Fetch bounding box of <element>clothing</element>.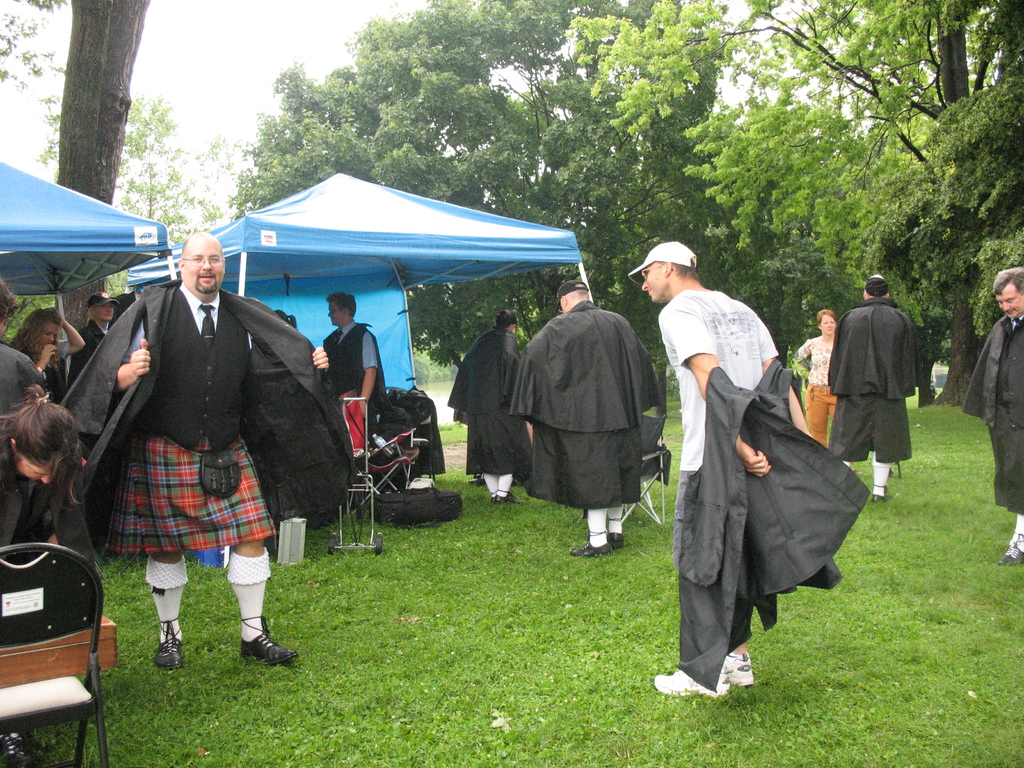
Bbox: detection(318, 316, 390, 500).
